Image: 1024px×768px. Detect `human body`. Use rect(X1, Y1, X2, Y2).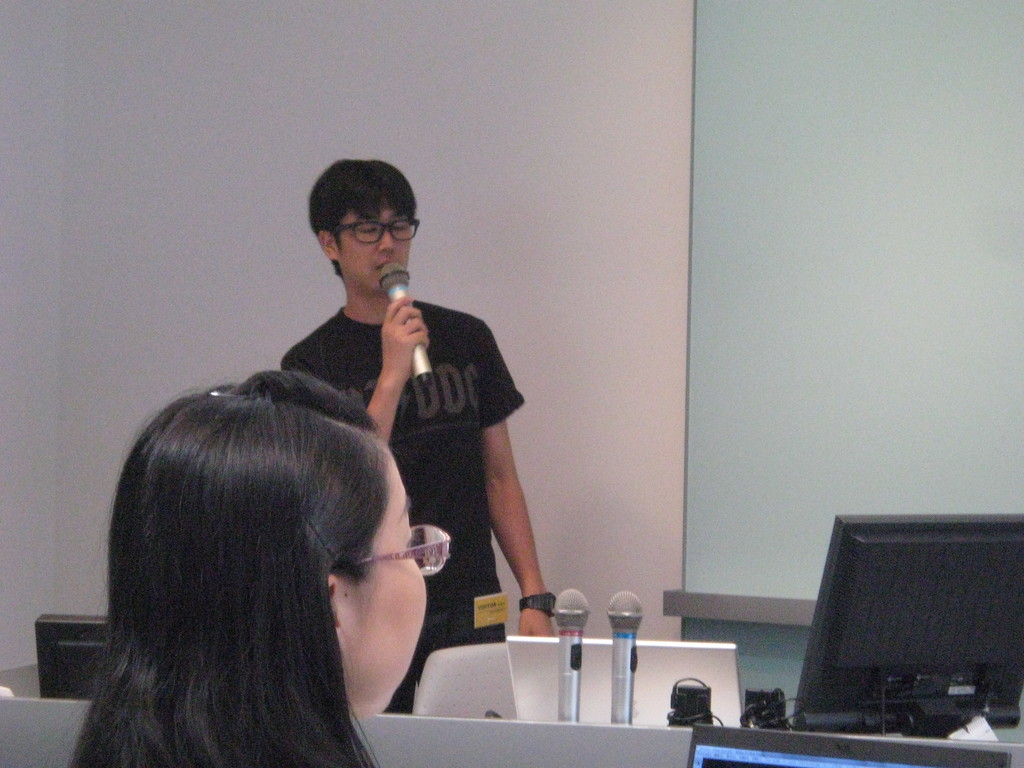
rect(278, 190, 545, 689).
